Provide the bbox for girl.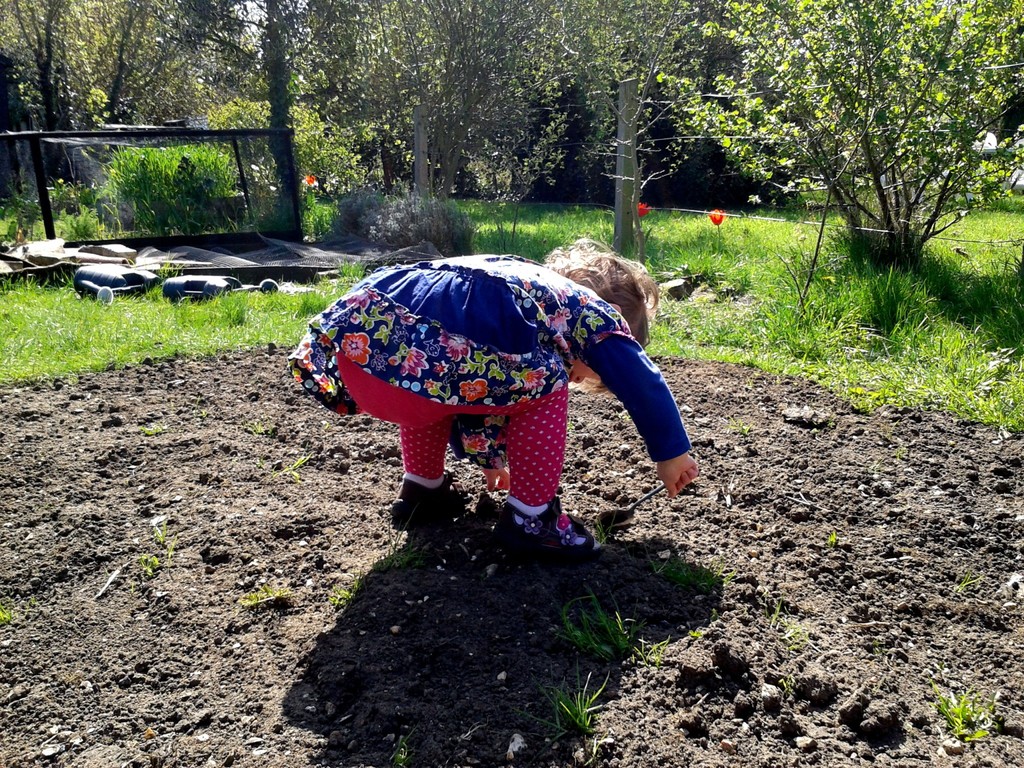
(left=293, top=244, right=703, bottom=564).
